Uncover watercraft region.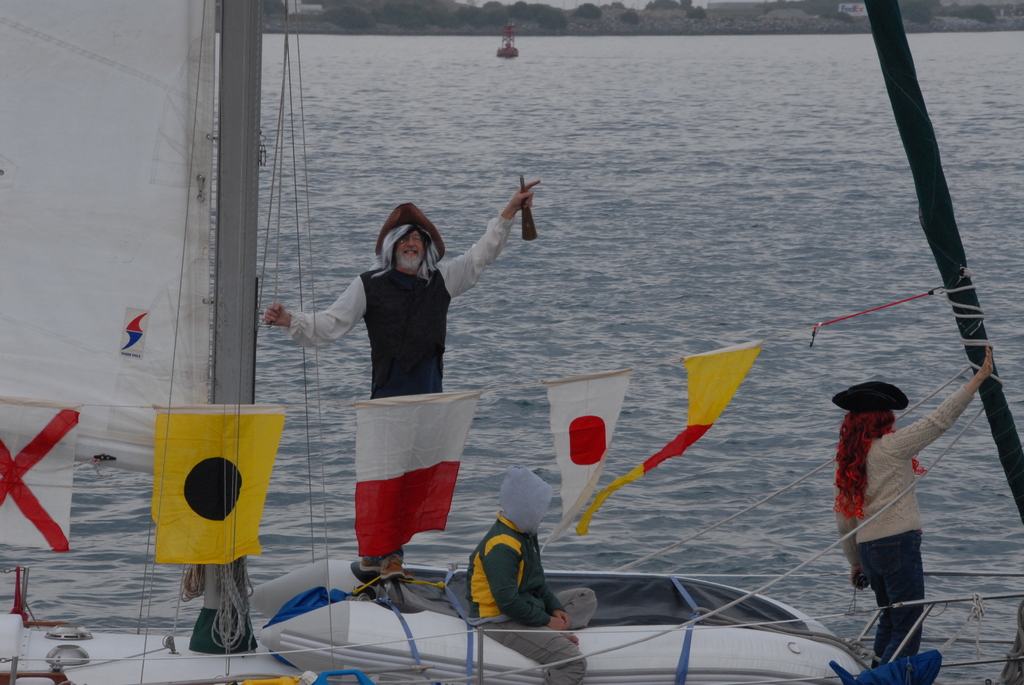
Uncovered: (0, 0, 1023, 682).
